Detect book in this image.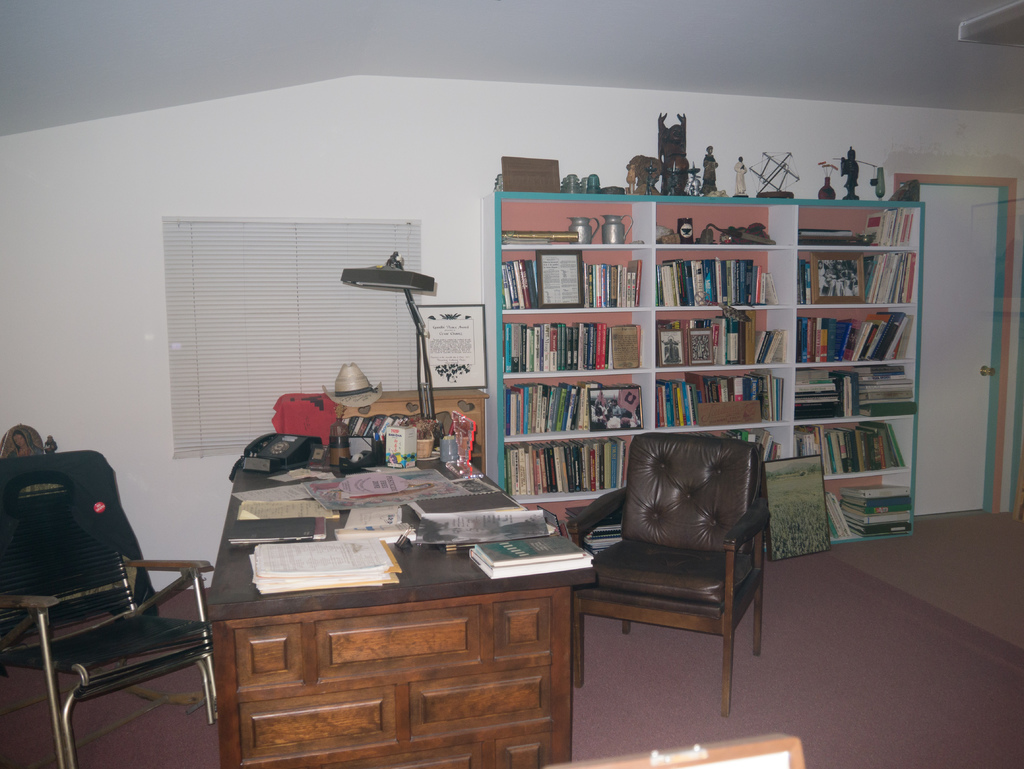
Detection: [457,537,593,575].
